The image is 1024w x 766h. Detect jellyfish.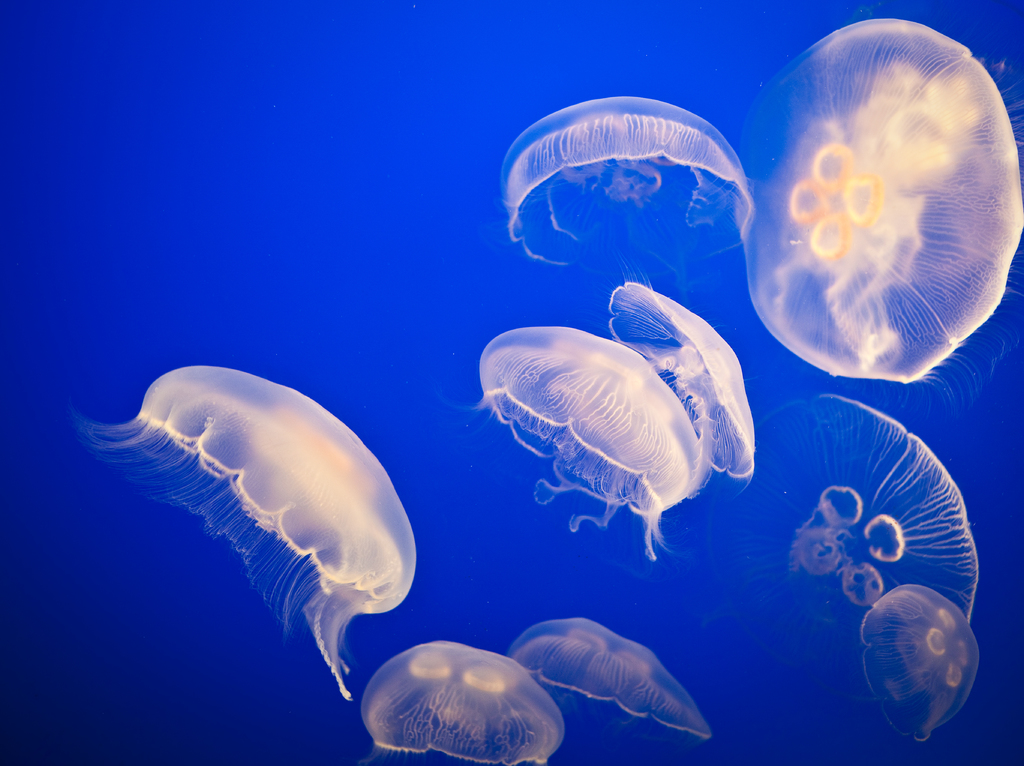
Detection: pyautogui.locateOnScreen(751, 391, 990, 672).
